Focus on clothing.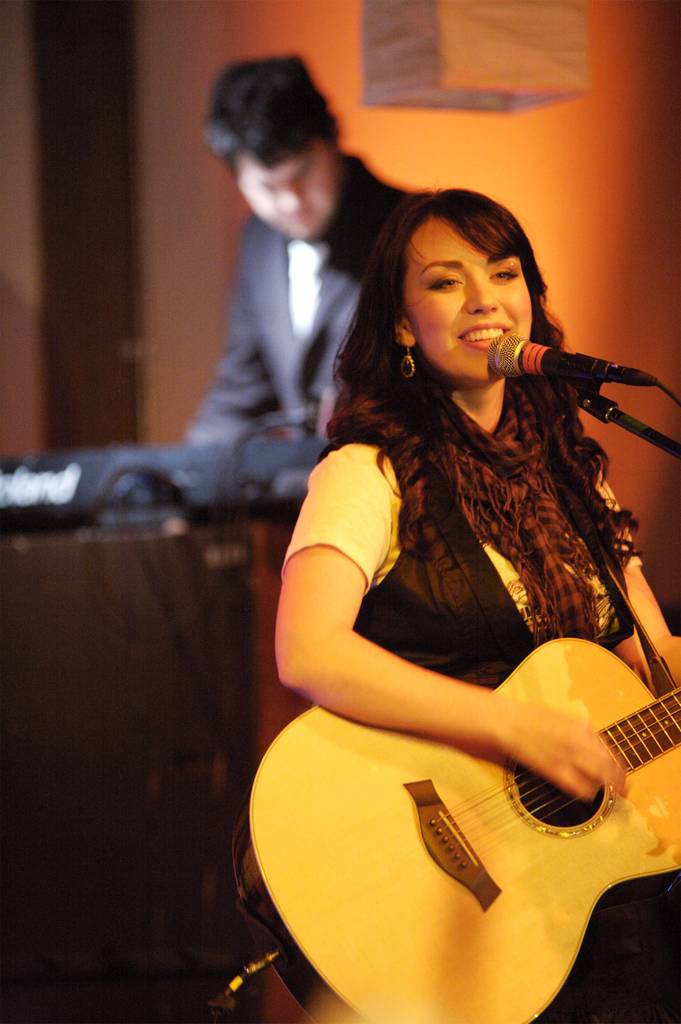
Focused at bbox=(284, 318, 645, 932).
